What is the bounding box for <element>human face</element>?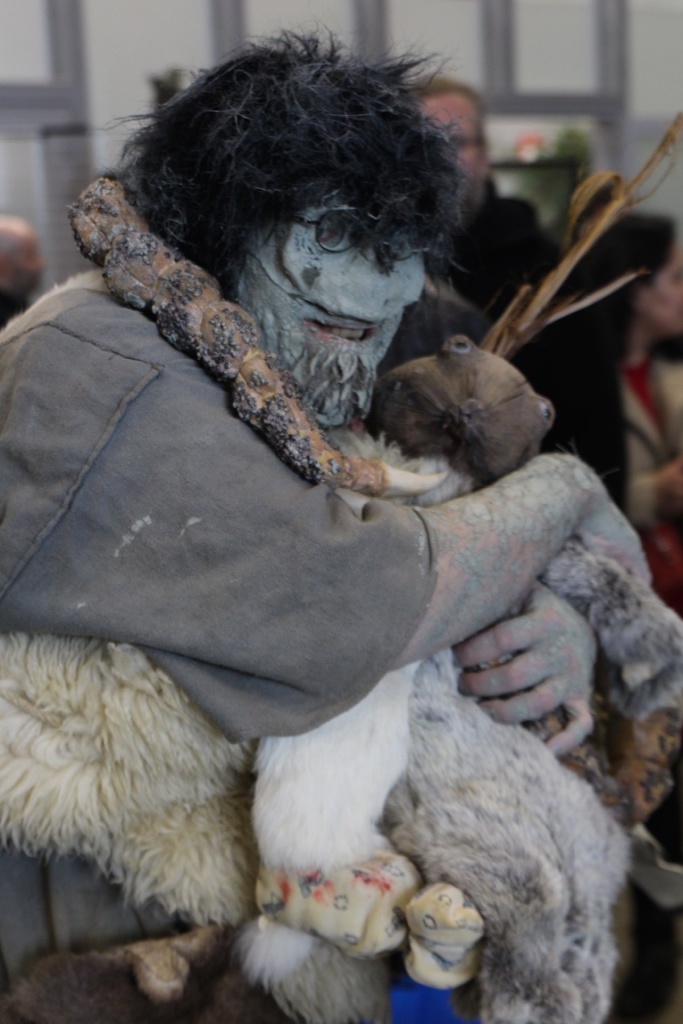
pyautogui.locateOnScreen(638, 239, 682, 332).
